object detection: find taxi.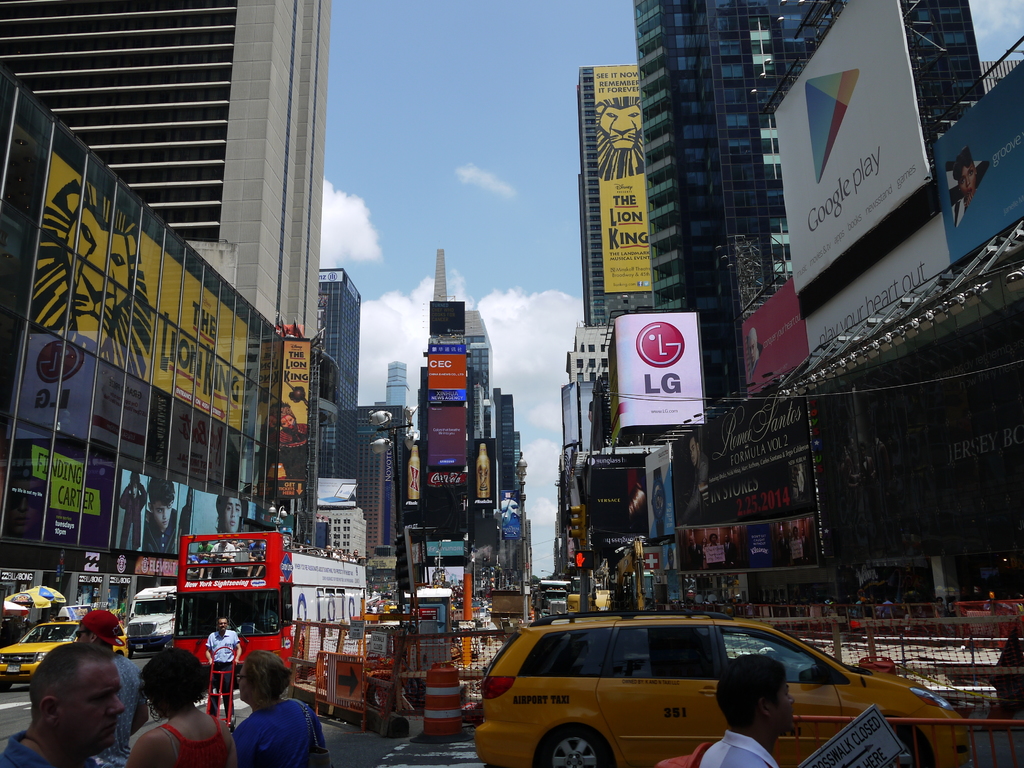
locate(478, 605, 968, 767).
